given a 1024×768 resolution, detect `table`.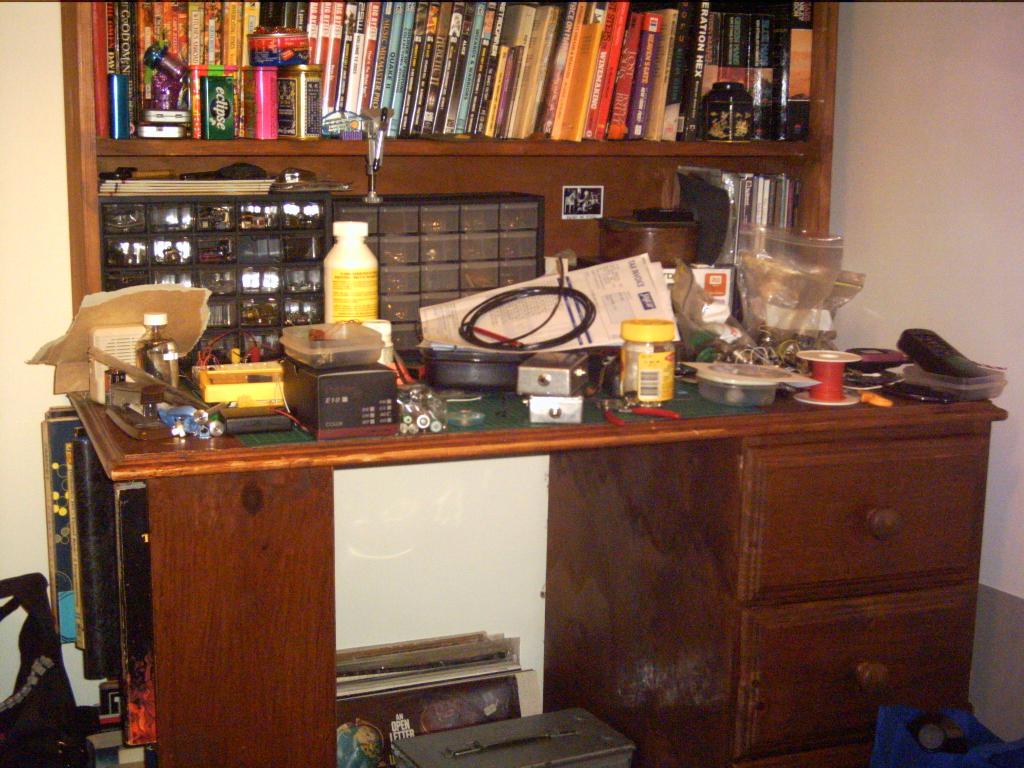
Rect(67, 339, 1014, 767).
